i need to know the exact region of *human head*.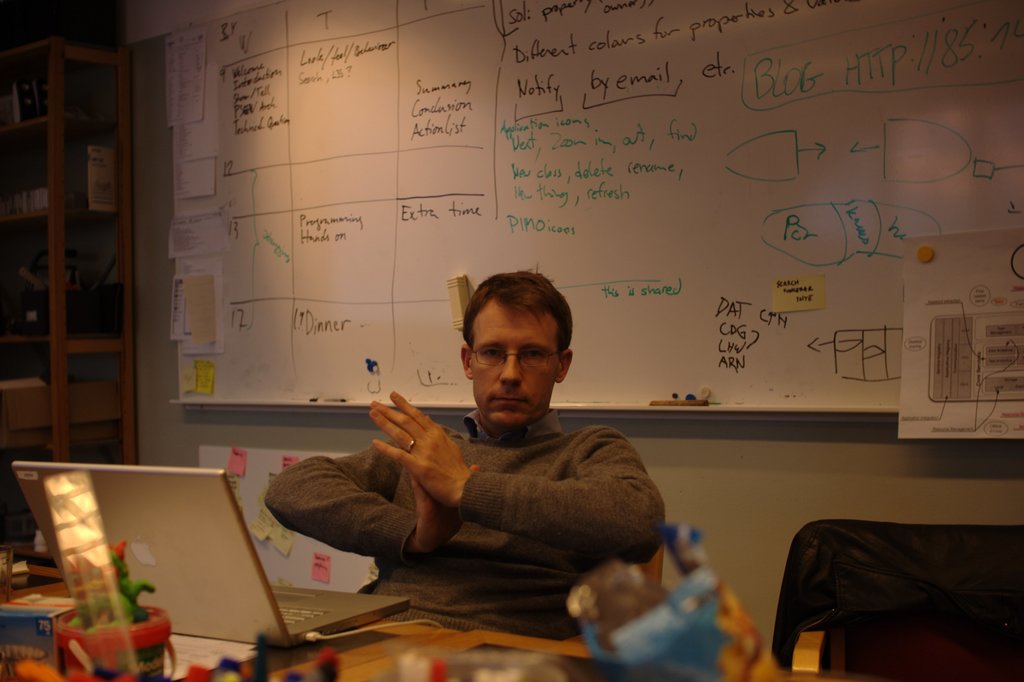
Region: locate(445, 264, 582, 418).
